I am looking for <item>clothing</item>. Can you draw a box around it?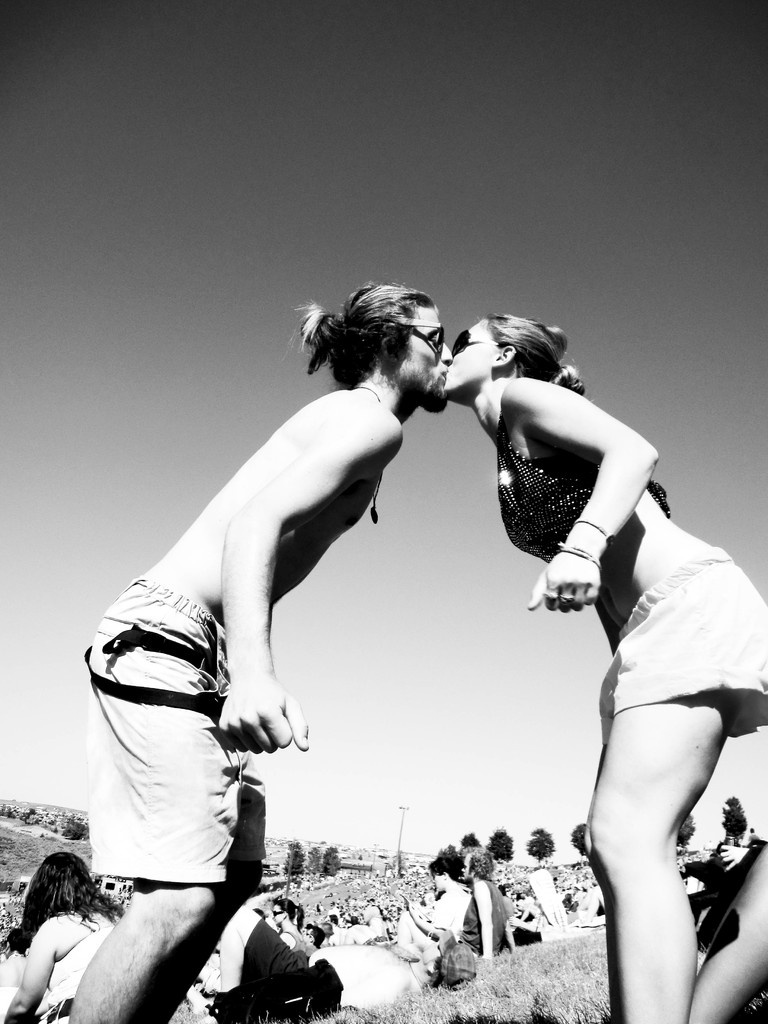
Sure, the bounding box is [496,412,673,562].
